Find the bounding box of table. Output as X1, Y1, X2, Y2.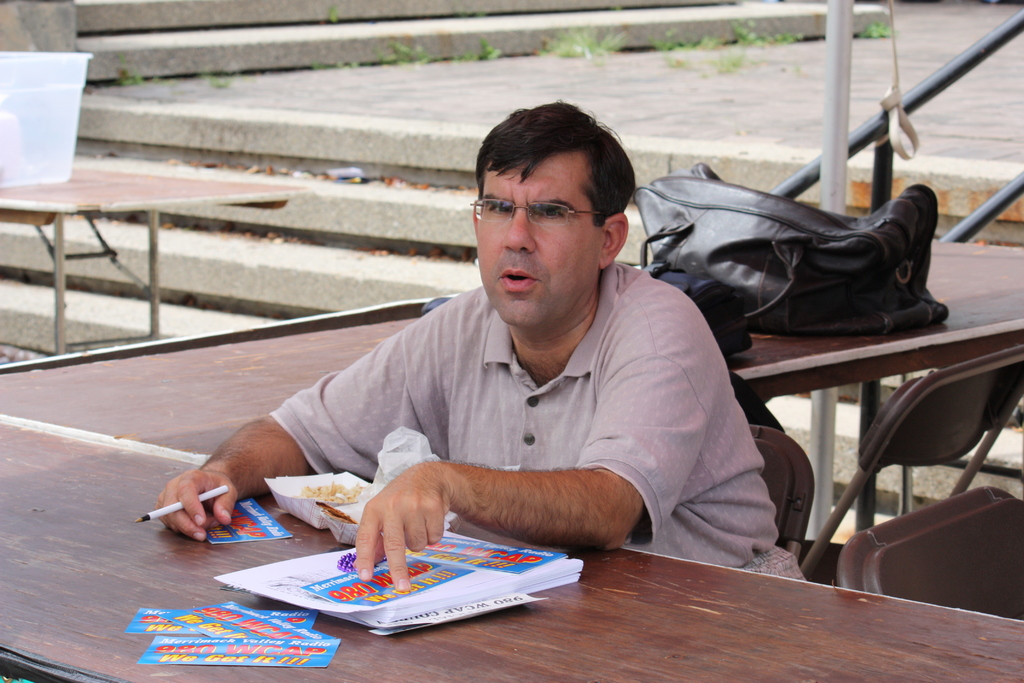
1, 239, 1023, 682.
